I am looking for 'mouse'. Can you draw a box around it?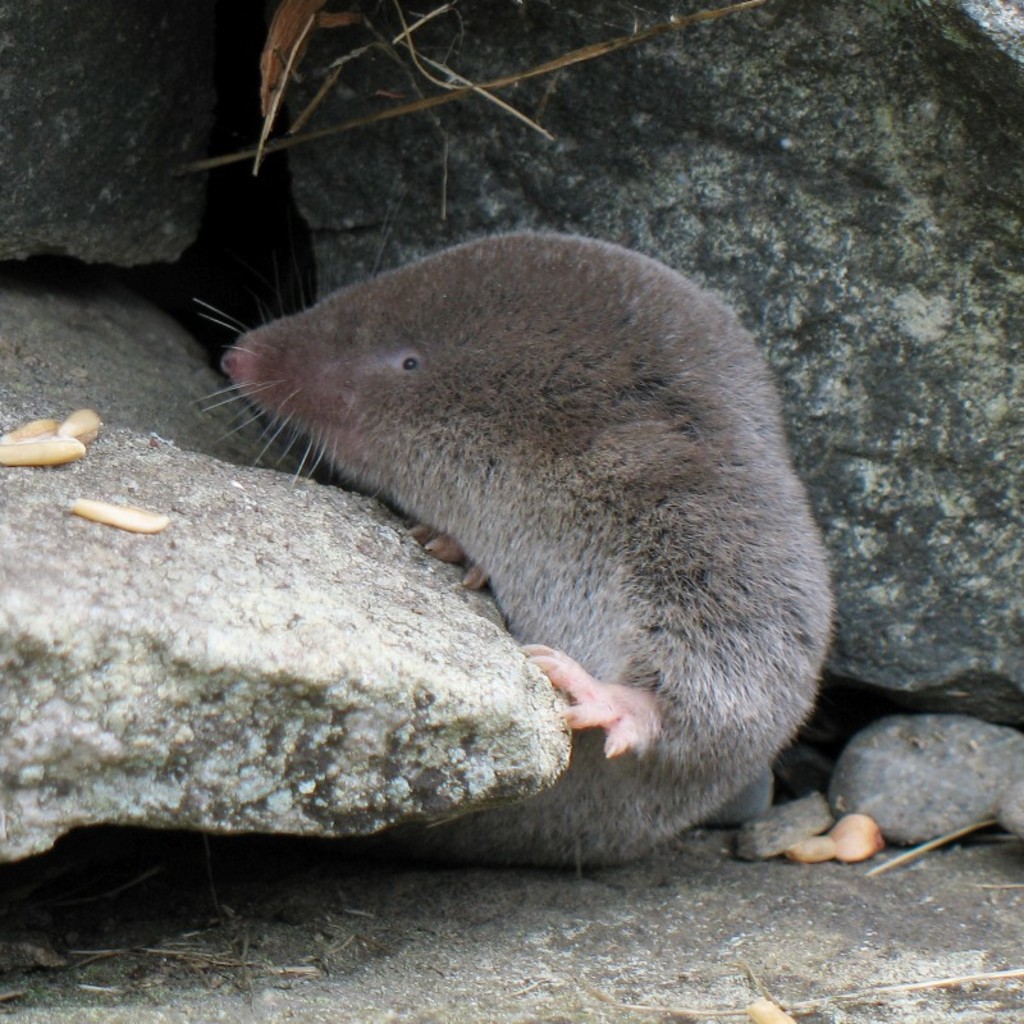
Sure, the bounding box is <box>242,248,841,847</box>.
